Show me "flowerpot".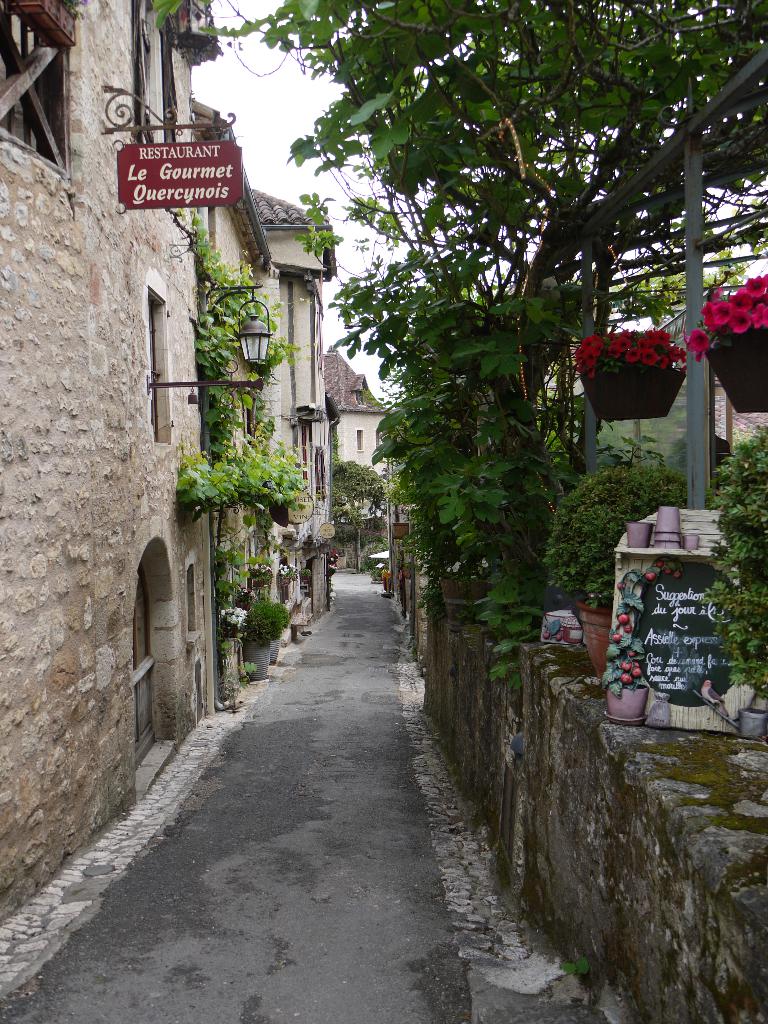
"flowerpot" is here: locate(625, 518, 651, 547).
